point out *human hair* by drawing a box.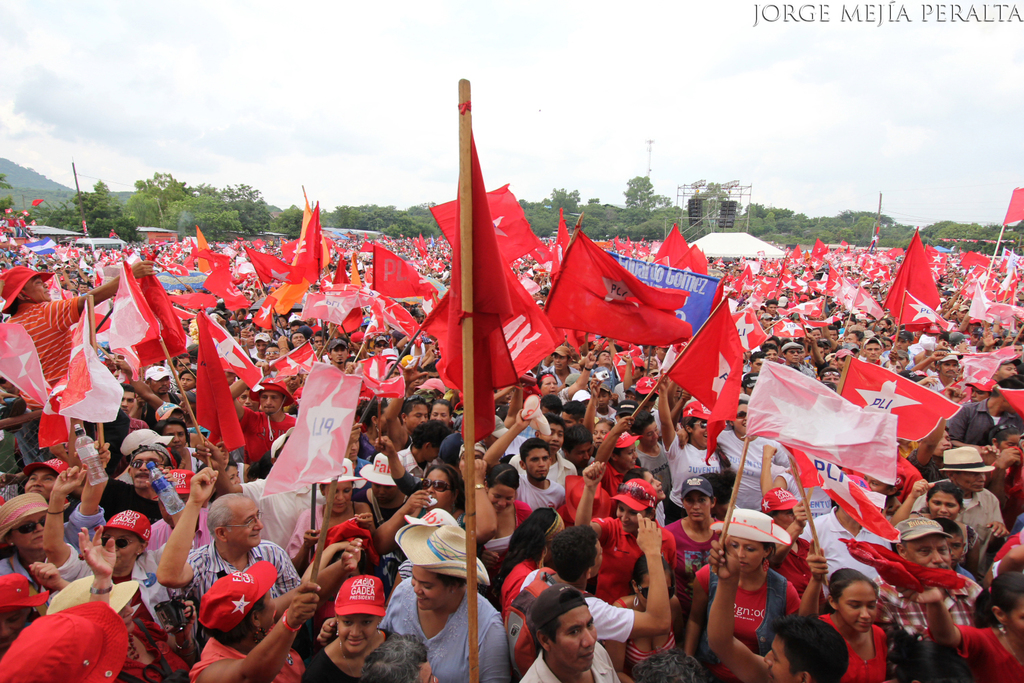
539, 616, 563, 652.
